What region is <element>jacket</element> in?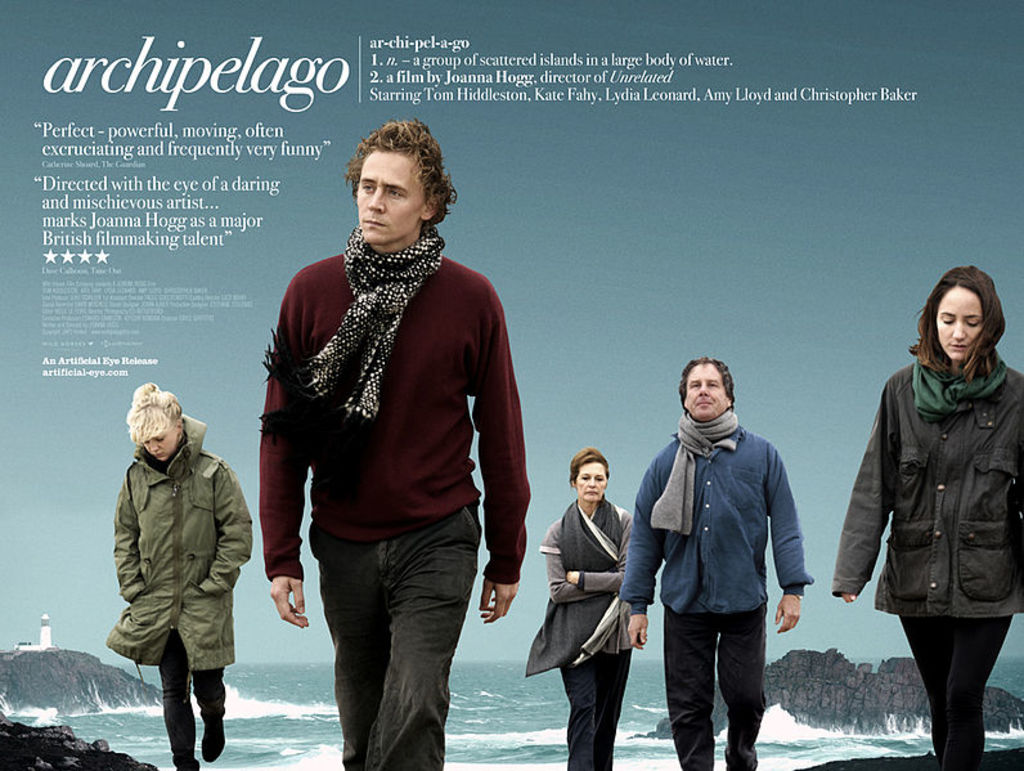
526 502 651 685.
